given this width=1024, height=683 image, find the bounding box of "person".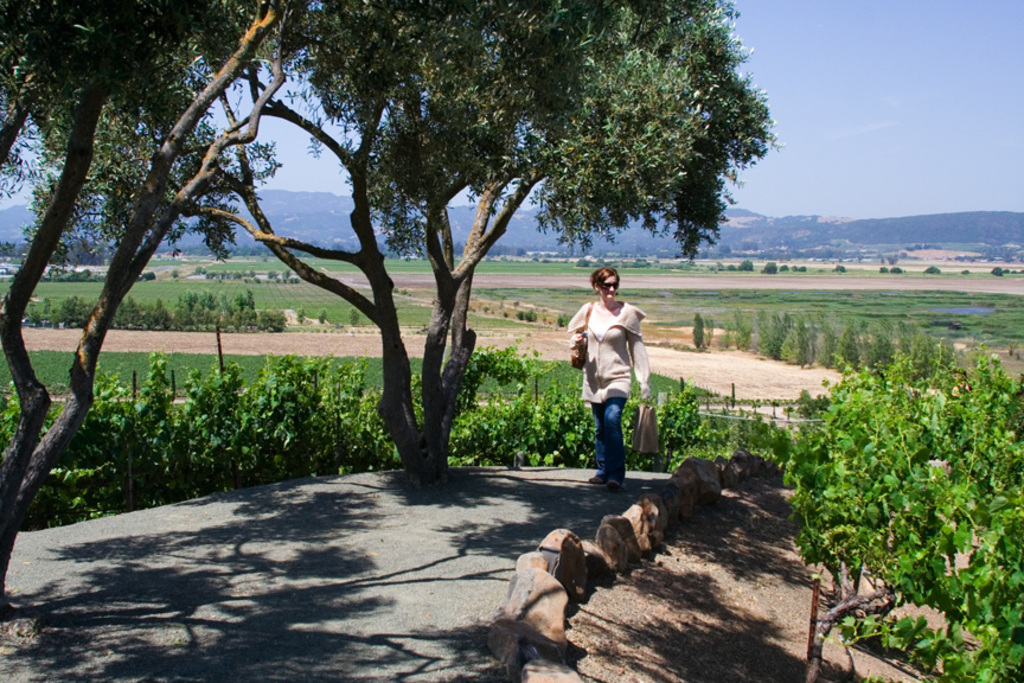
rect(565, 262, 654, 494).
